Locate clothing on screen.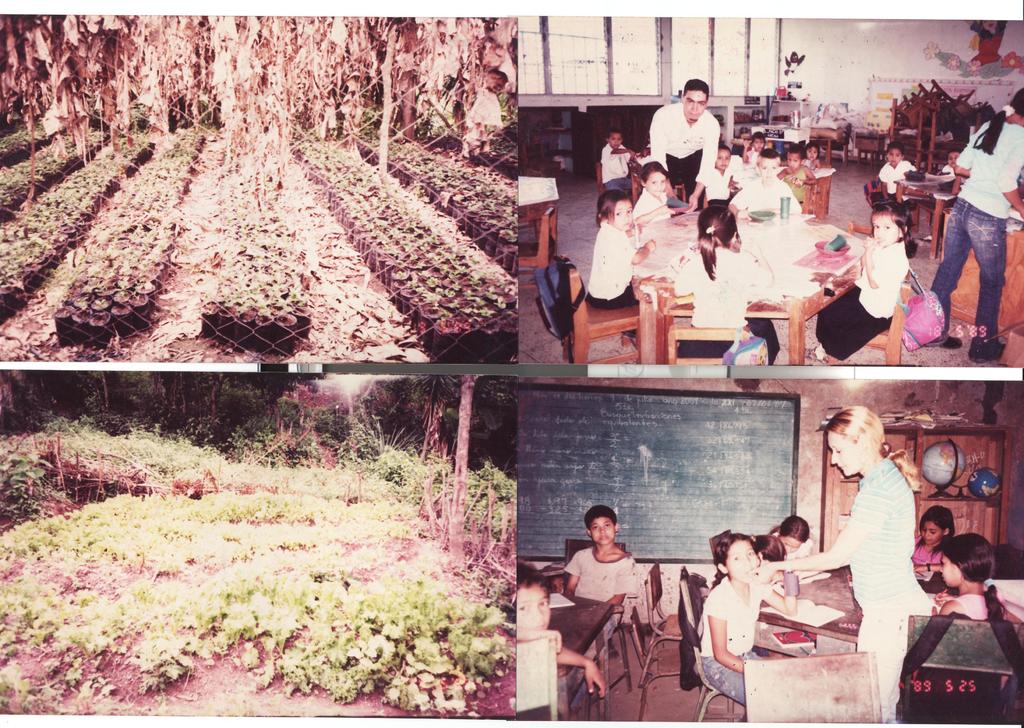
On screen at l=696, t=572, r=773, b=708.
